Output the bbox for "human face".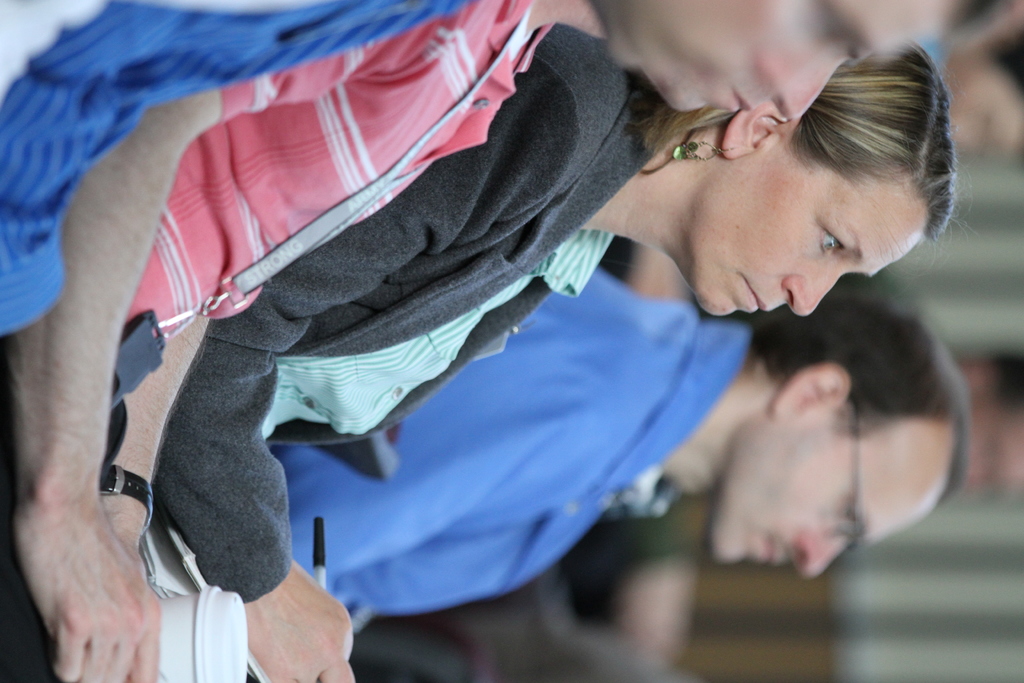
{"x1": 692, "y1": 186, "x2": 927, "y2": 319}.
